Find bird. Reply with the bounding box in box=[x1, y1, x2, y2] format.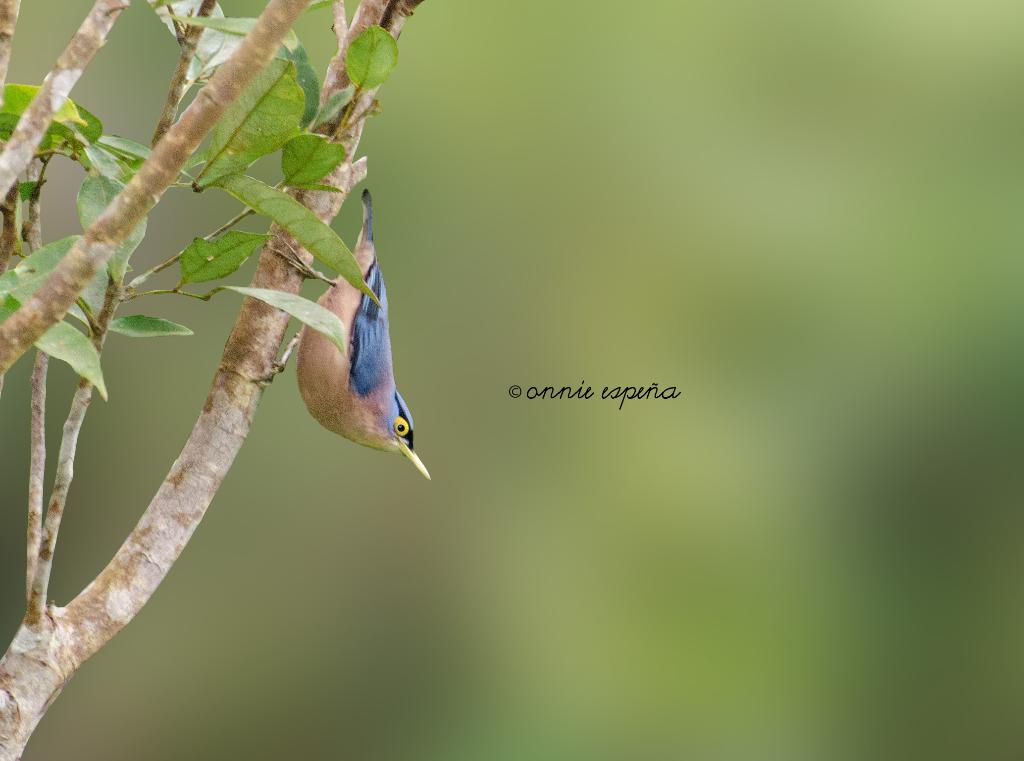
box=[269, 241, 424, 491].
